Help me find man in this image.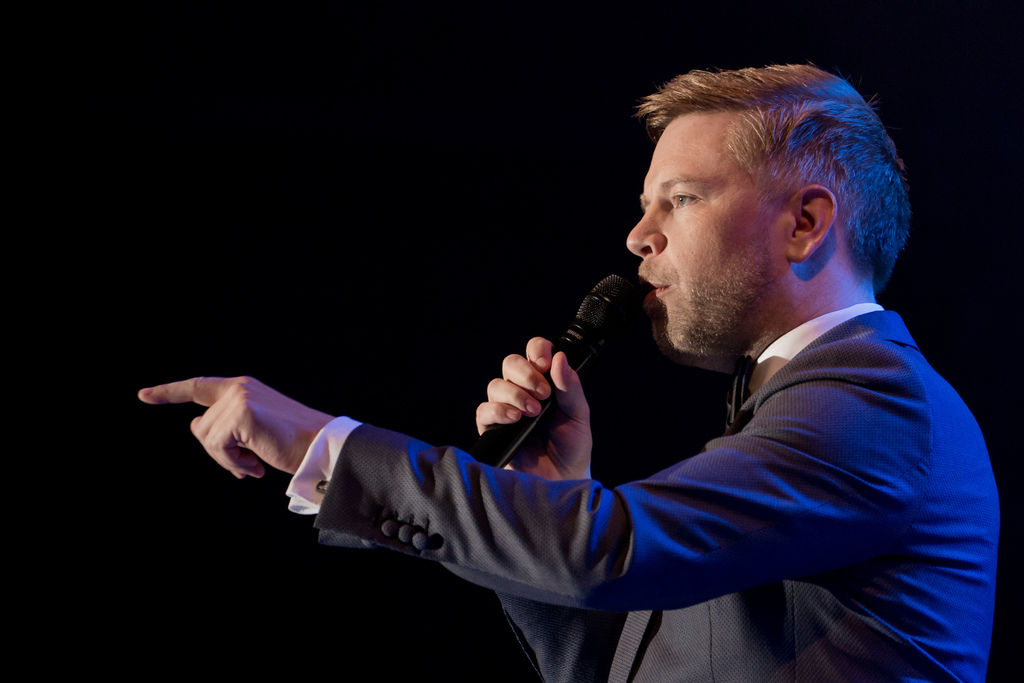
Found it: 370,81,1014,664.
